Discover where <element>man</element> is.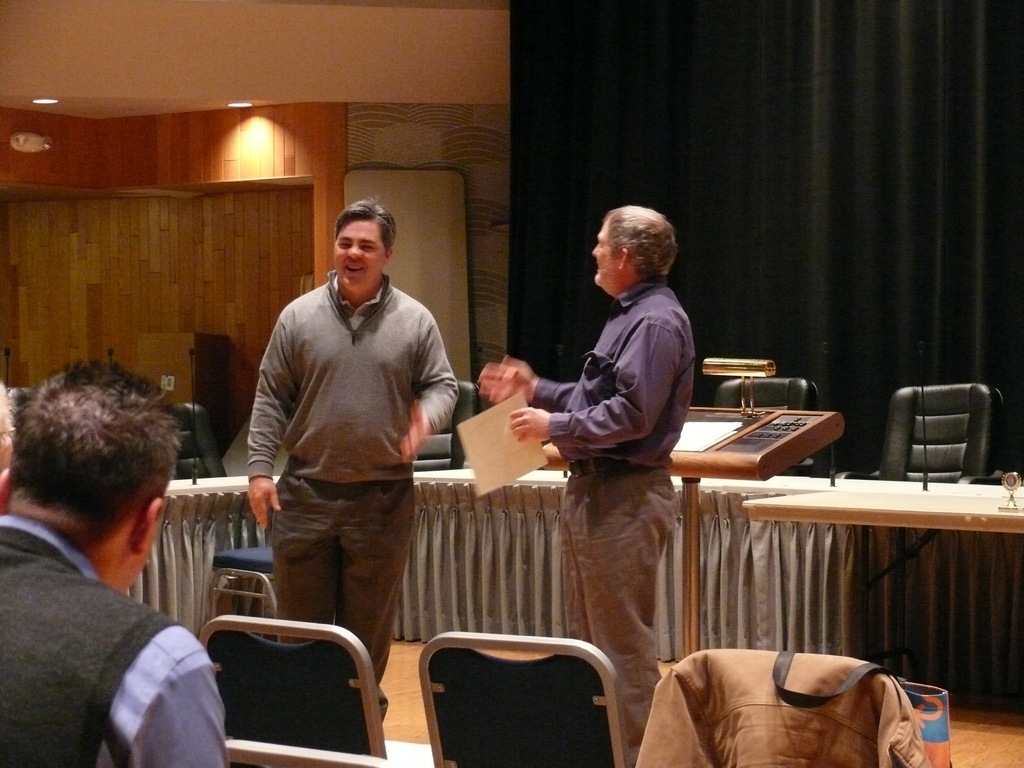
Discovered at crop(0, 358, 232, 767).
